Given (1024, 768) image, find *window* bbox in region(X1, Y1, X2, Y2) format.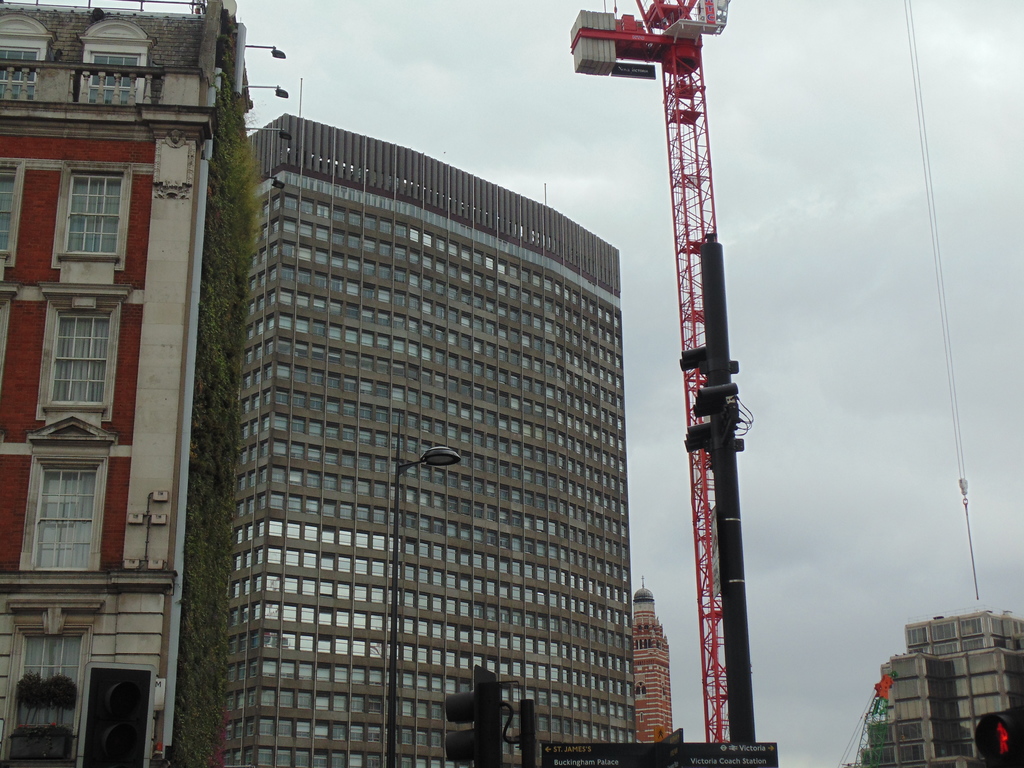
region(287, 522, 297, 538).
